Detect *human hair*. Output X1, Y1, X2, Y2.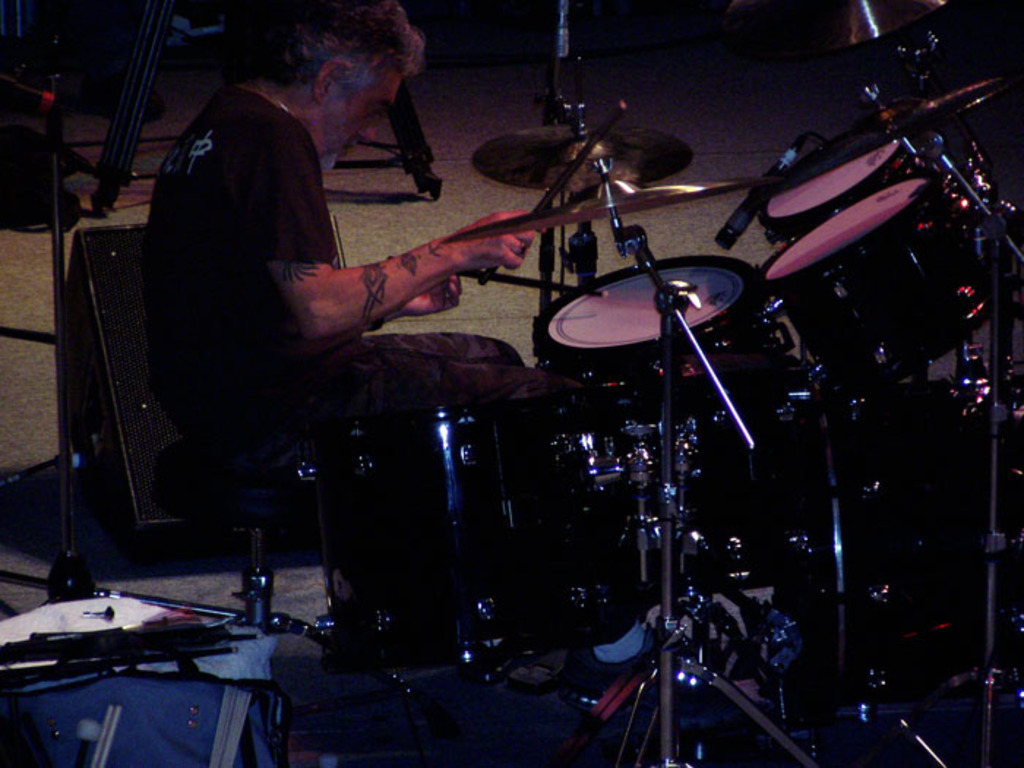
237, 12, 421, 124.
